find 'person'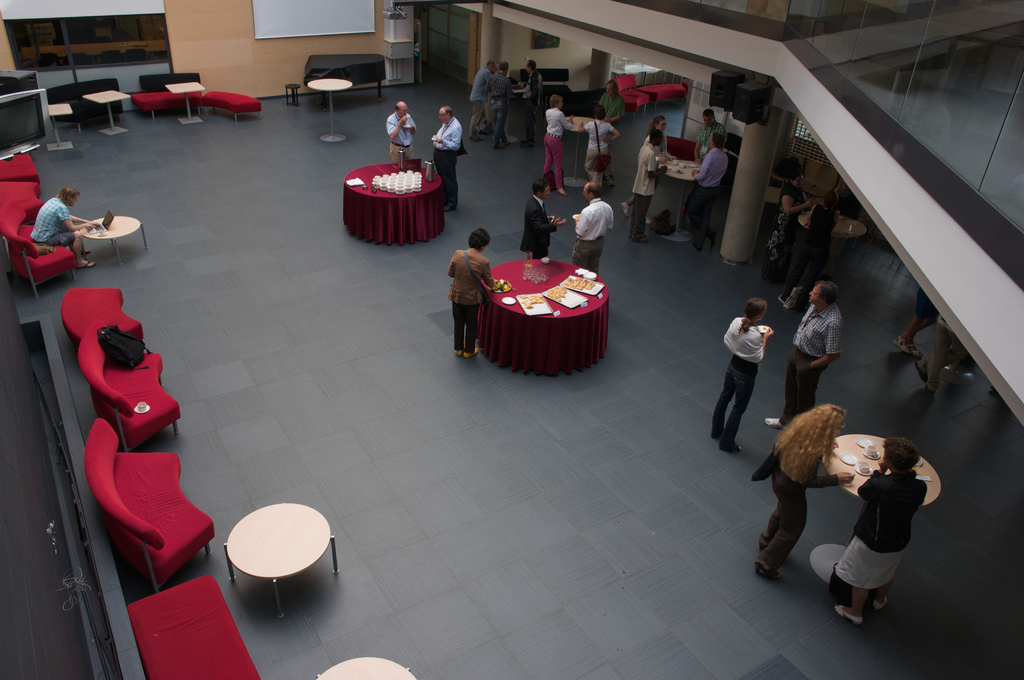
pyautogui.locateOnScreen(517, 65, 534, 133)
